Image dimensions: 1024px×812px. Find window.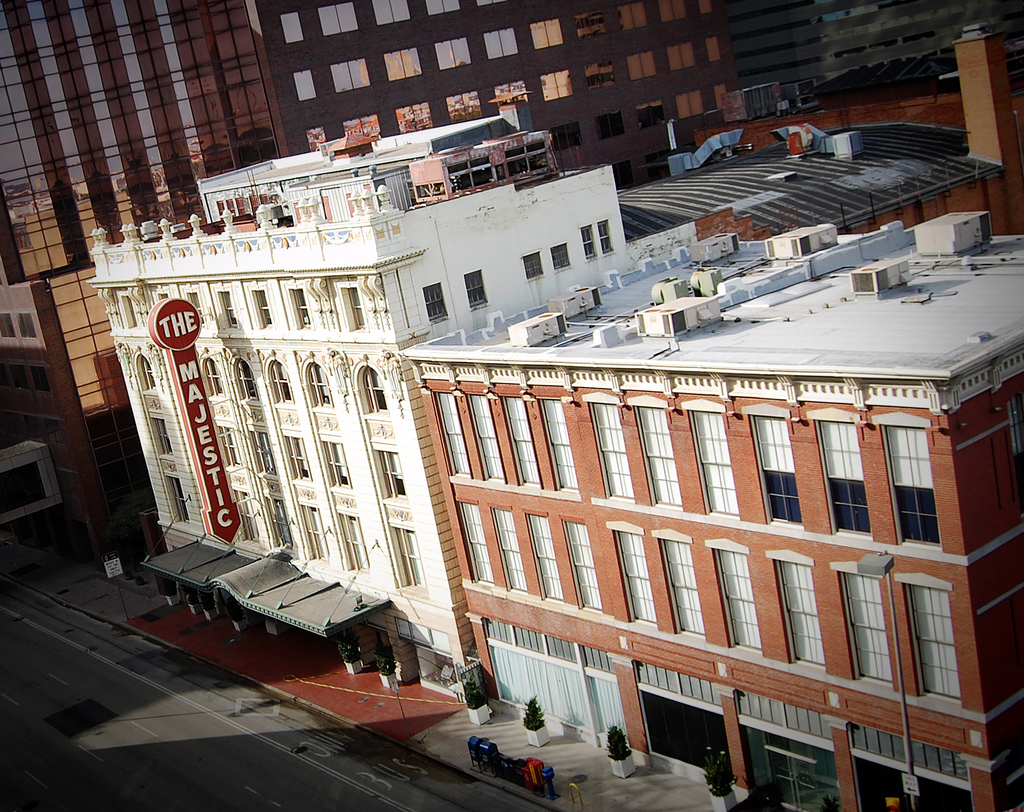
[x1=689, y1=410, x2=740, y2=520].
